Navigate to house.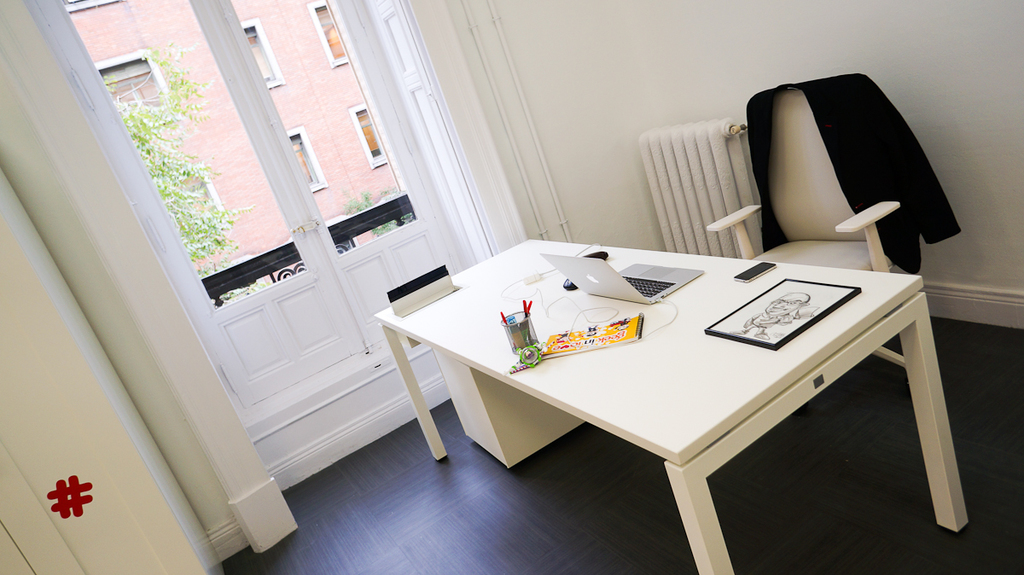
Navigation target: <region>0, 0, 1021, 574</region>.
